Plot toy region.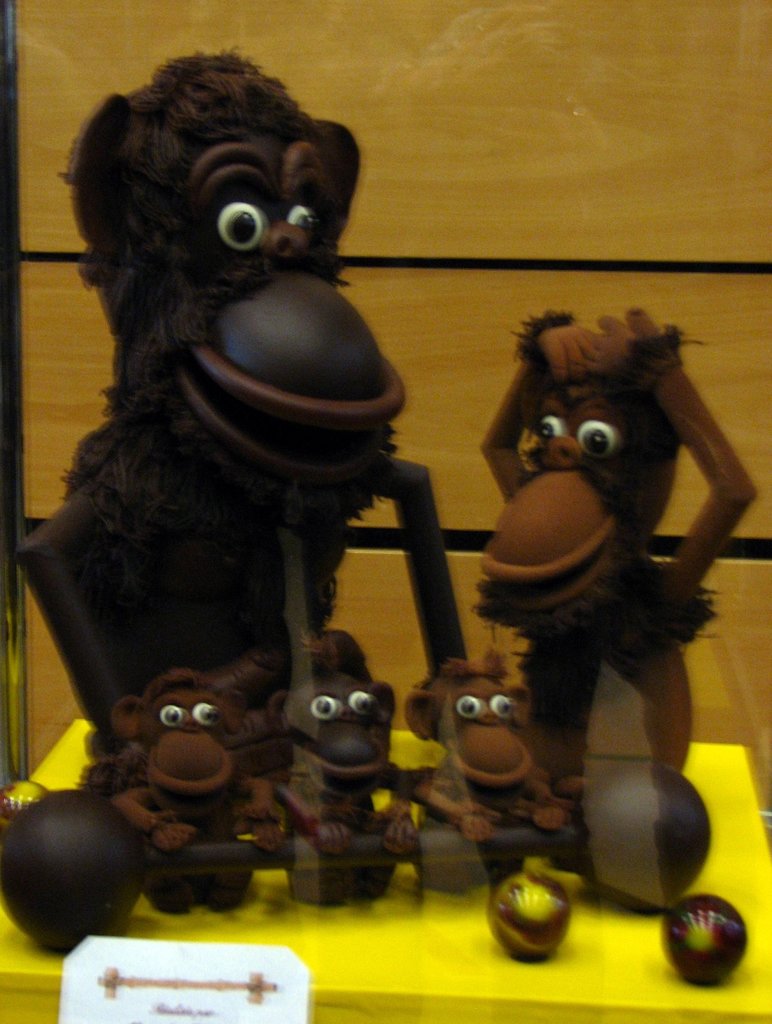
Plotted at [left=398, top=645, right=569, bottom=830].
